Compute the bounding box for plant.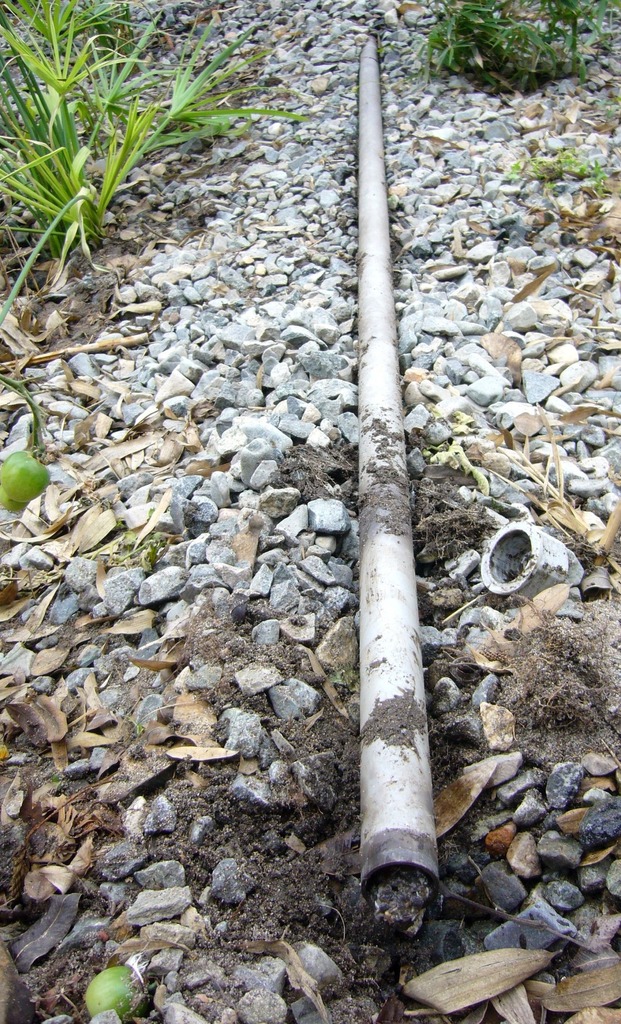
[left=417, top=0, right=620, bottom=134].
